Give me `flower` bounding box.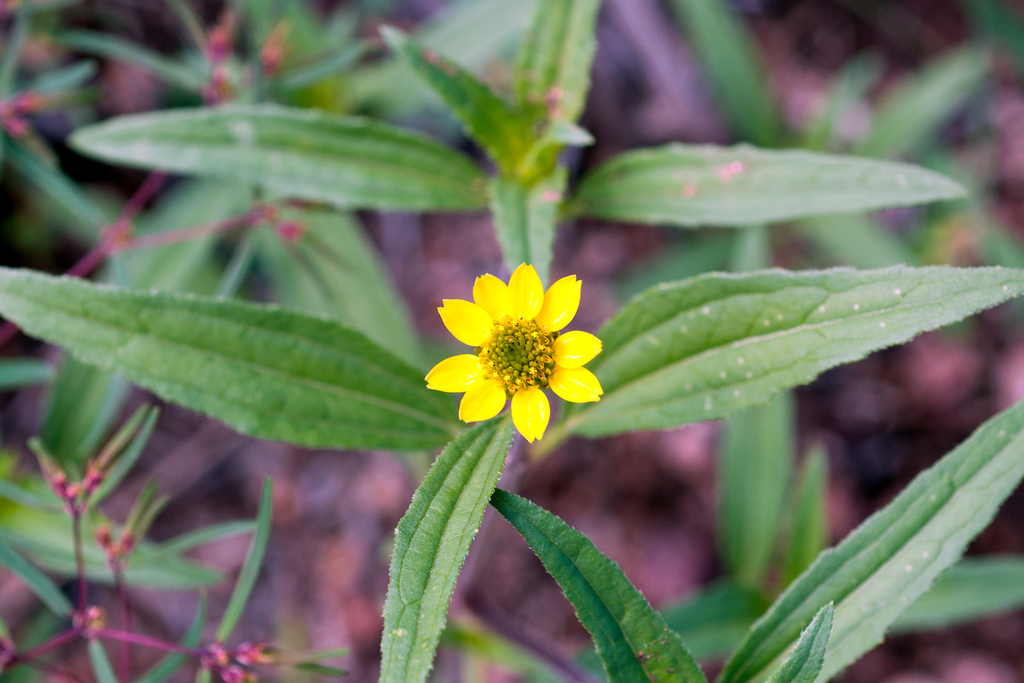
(left=423, top=256, right=609, bottom=433).
